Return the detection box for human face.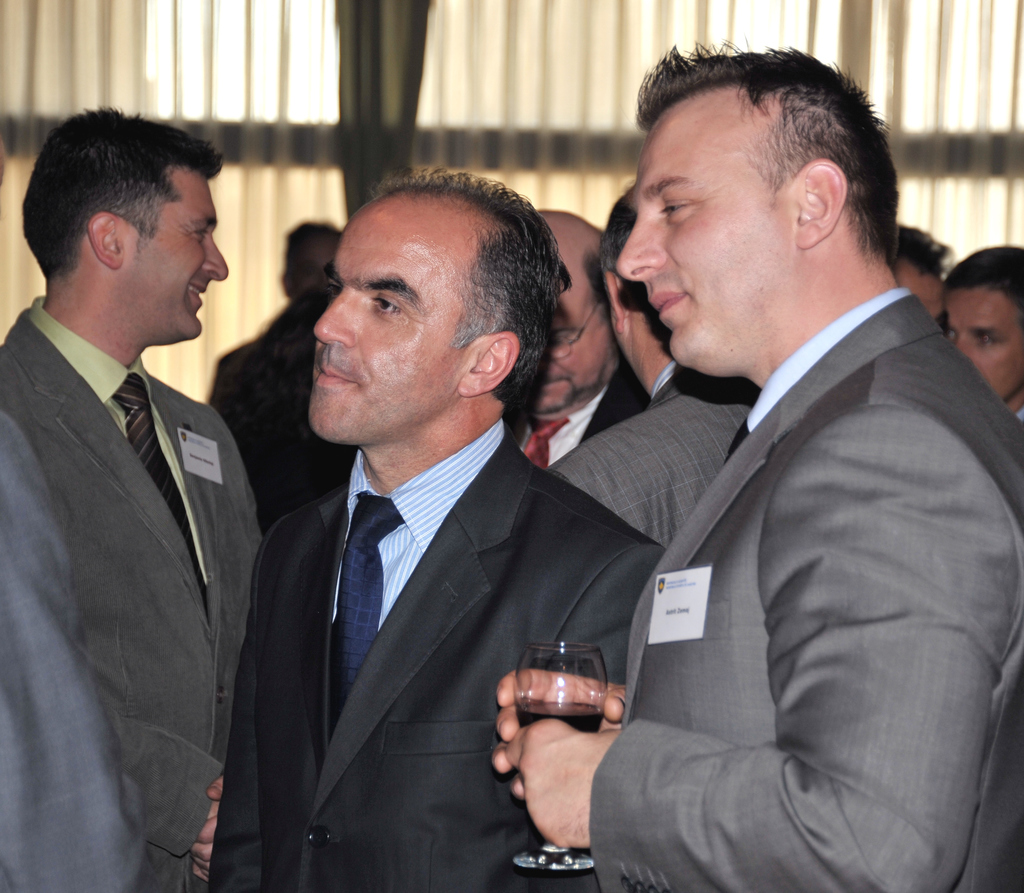
Rect(892, 259, 950, 339).
